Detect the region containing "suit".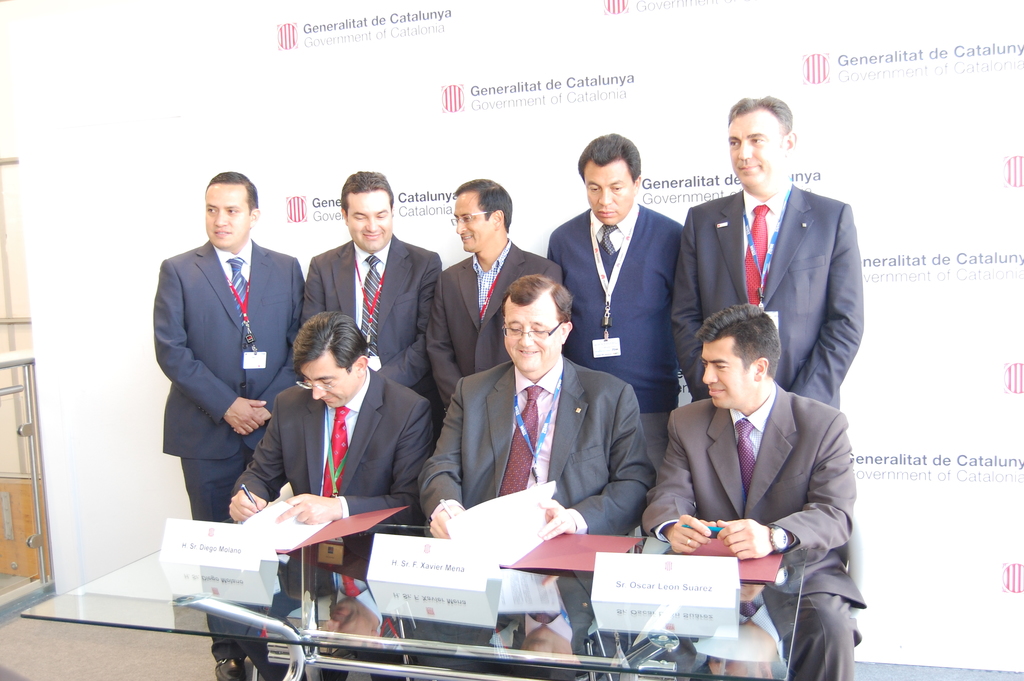
[157,244,301,651].
